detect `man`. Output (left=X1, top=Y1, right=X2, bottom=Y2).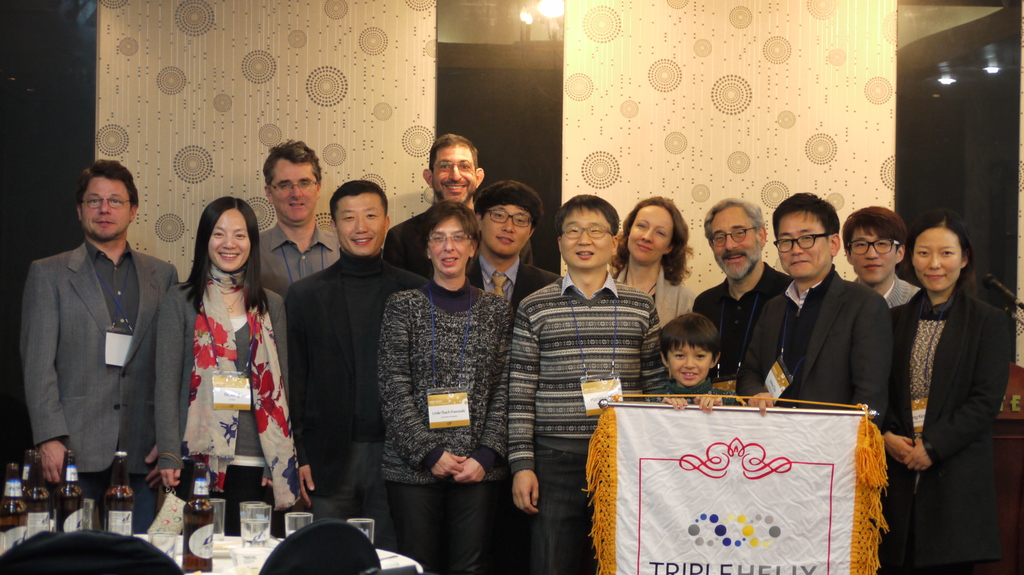
(left=285, top=181, right=426, bottom=553).
